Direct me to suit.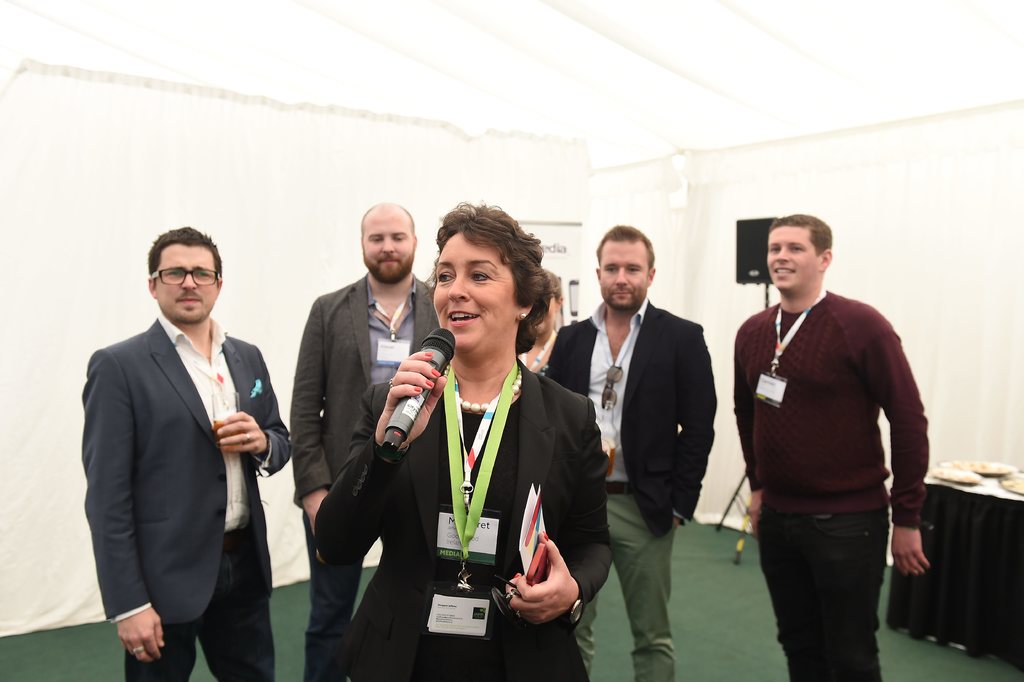
Direction: <box>83,312,291,681</box>.
